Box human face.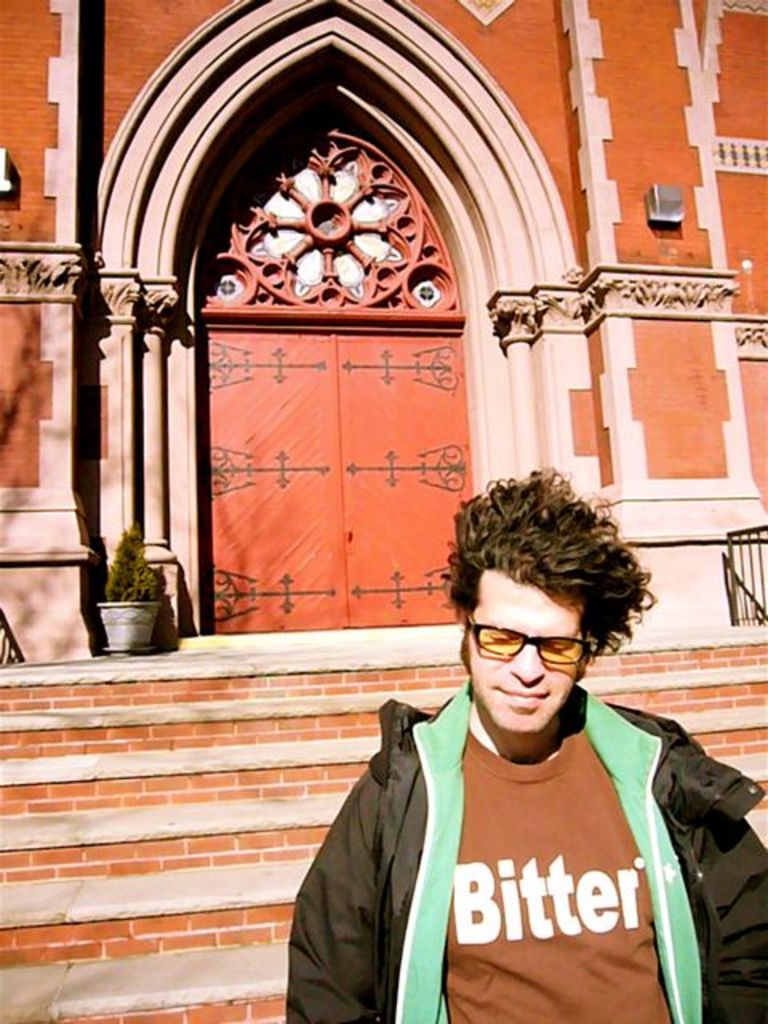
region(464, 566, 579, 739).
